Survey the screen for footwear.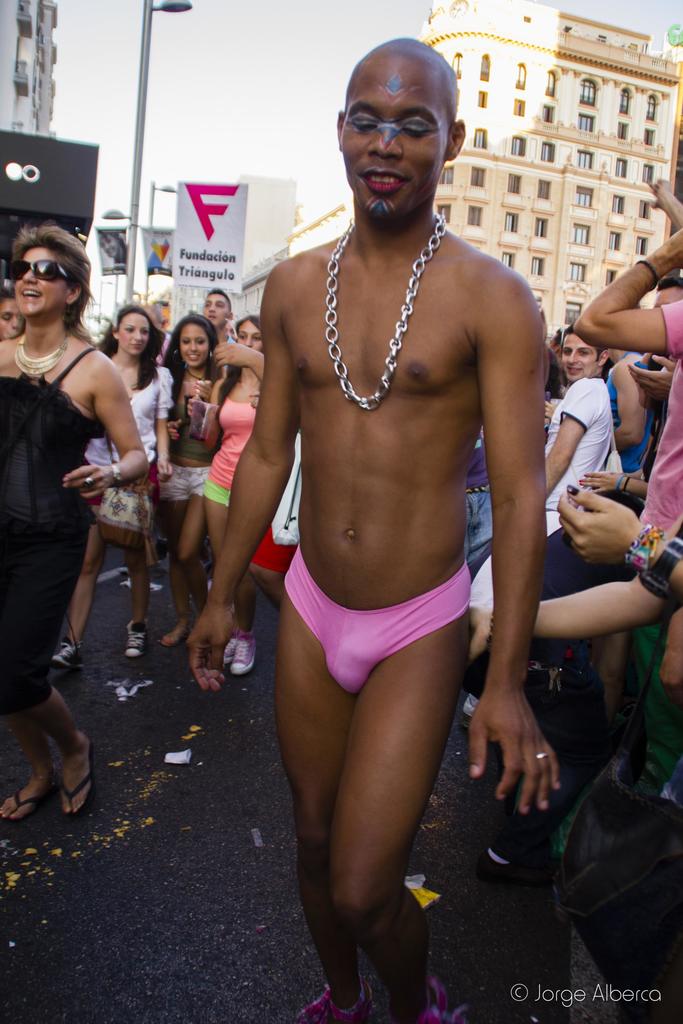
Survey found: pyautogui.locateOnScreen(56, 746, 96, 827).
